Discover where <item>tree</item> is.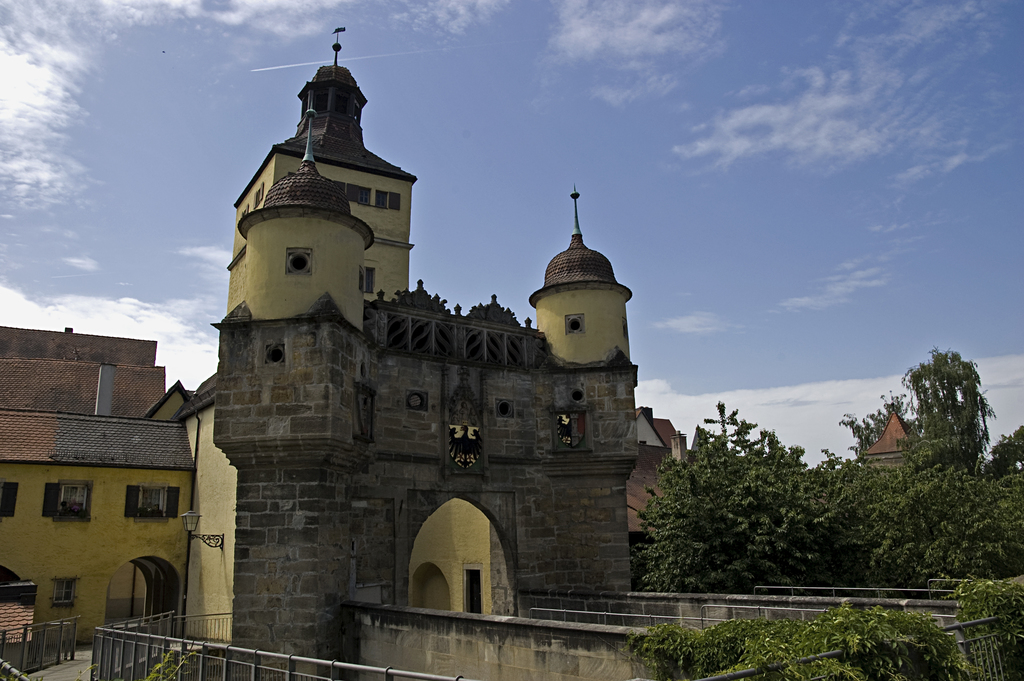
Discovered at left=694, top=435, right=835, bottom=598.
